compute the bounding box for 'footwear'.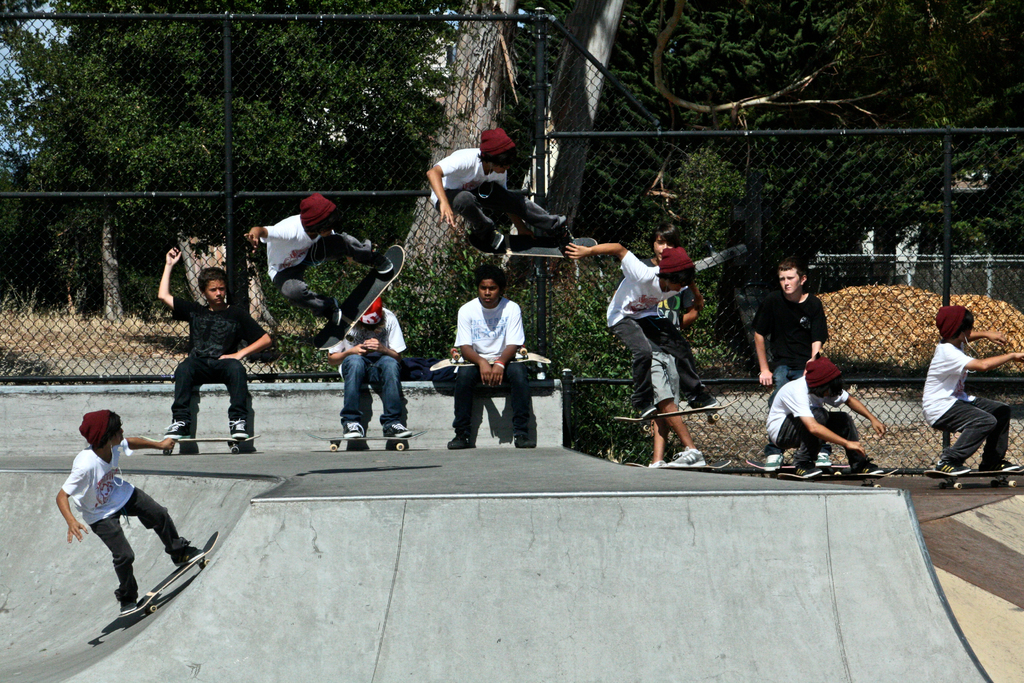
{"left": 371, "top": 254, "right": 392, "bottom": 276}.
